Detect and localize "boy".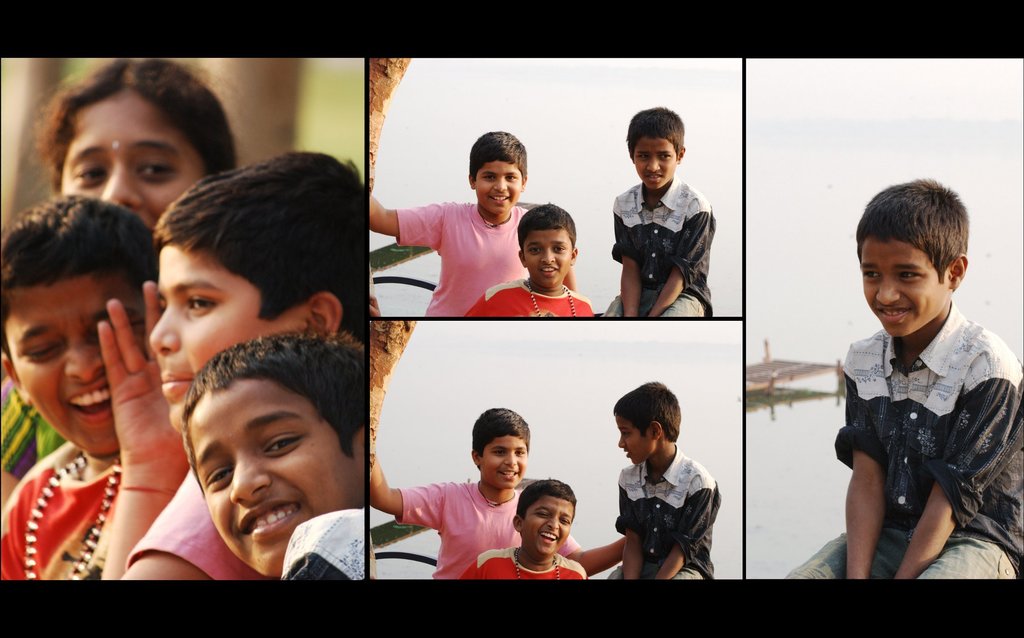
Localized at [371,408,626,582].
